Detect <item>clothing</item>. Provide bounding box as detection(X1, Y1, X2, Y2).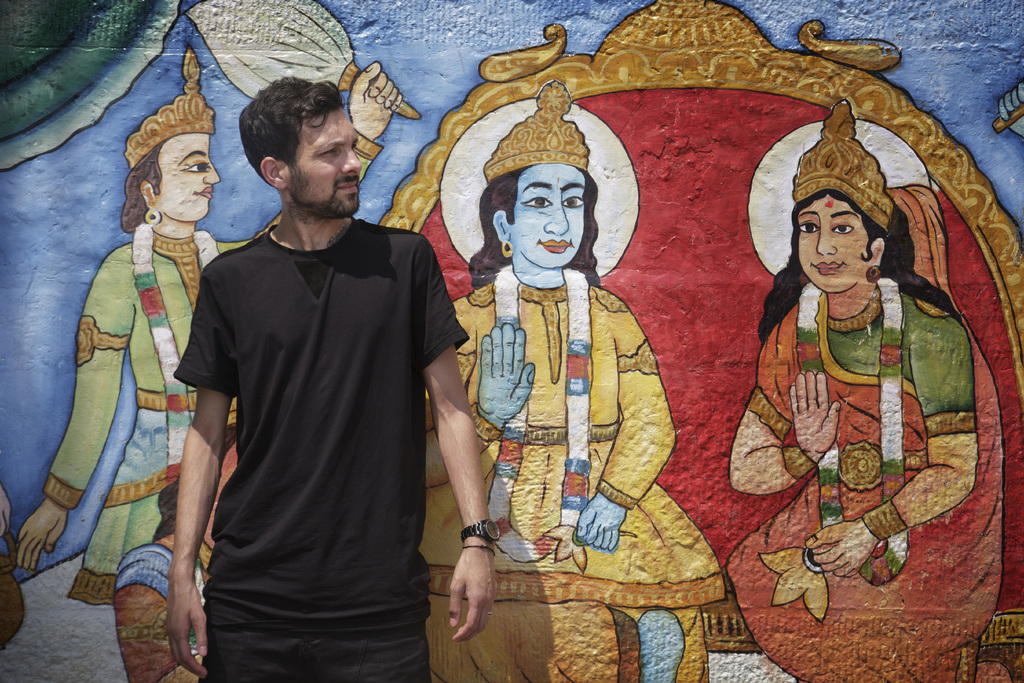
detection(44, 132, 383, 607).
